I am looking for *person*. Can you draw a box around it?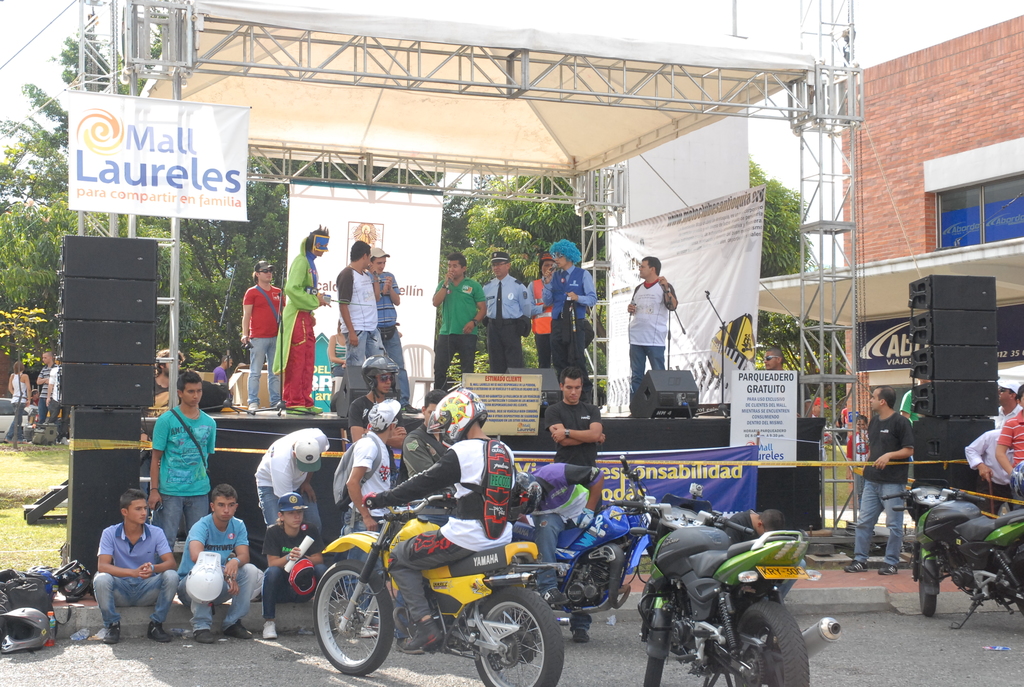
Sure, the bounding box is {"x1": 146, "y1": 372, "x2": 217, "y2": 552}.
